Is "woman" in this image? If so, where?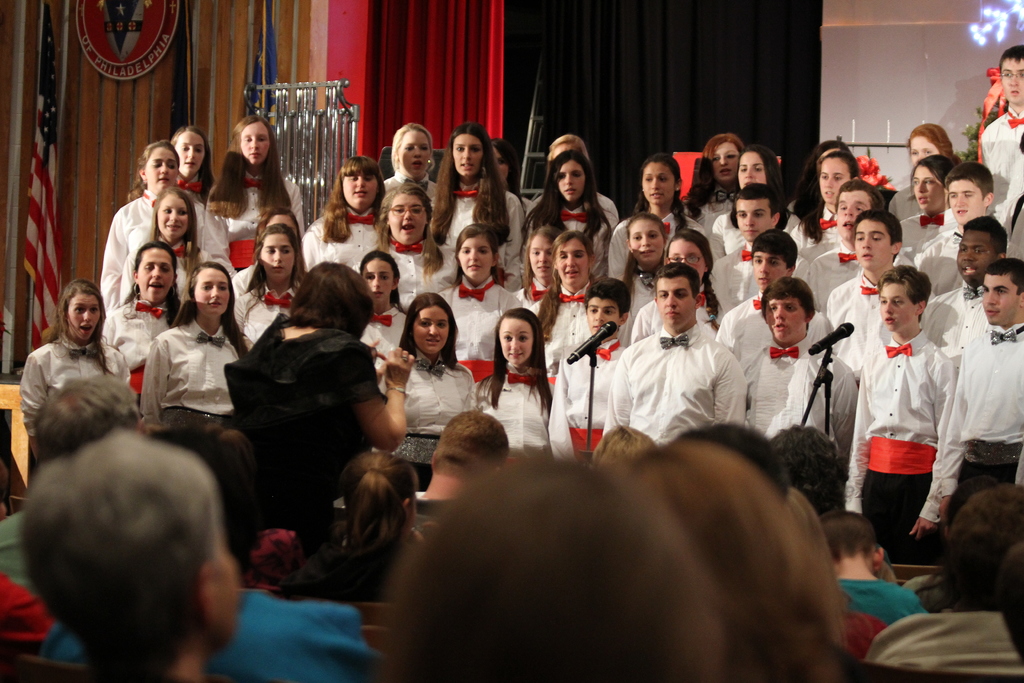
Yes, at crop(97, 239, 182, 420).
